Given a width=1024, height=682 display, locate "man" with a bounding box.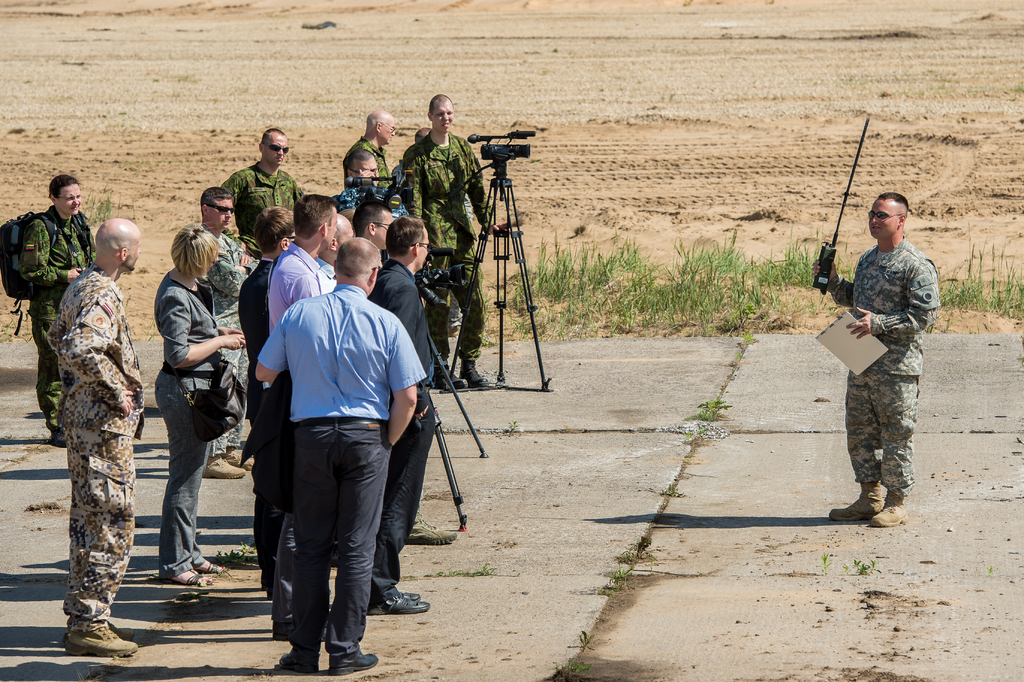
Located: <region>410, 124, 436, 143</region>.
